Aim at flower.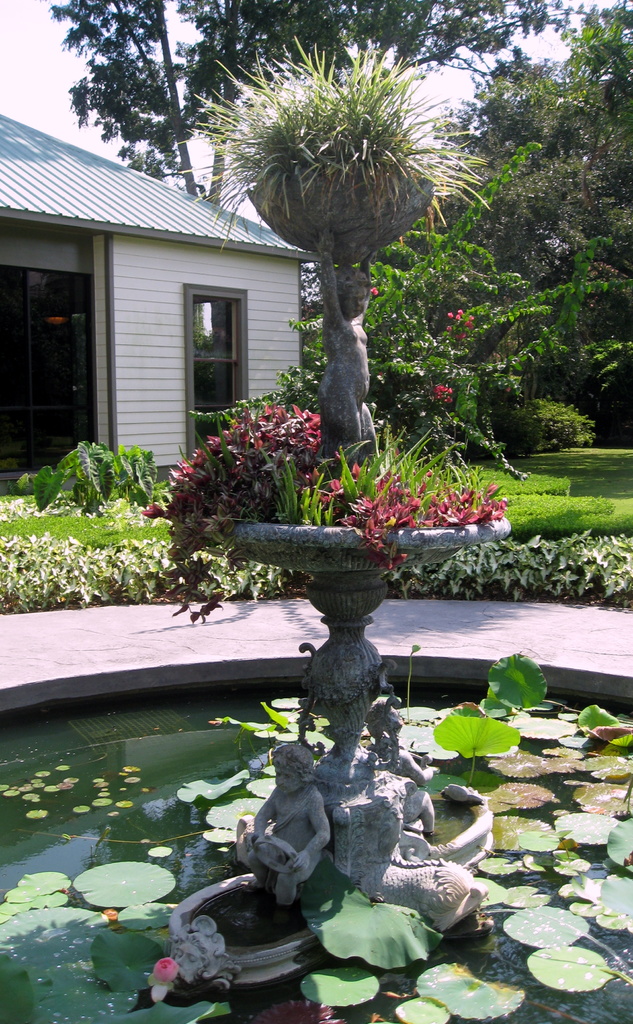
Aimed at bbox=(149, 957, 181, 984).
